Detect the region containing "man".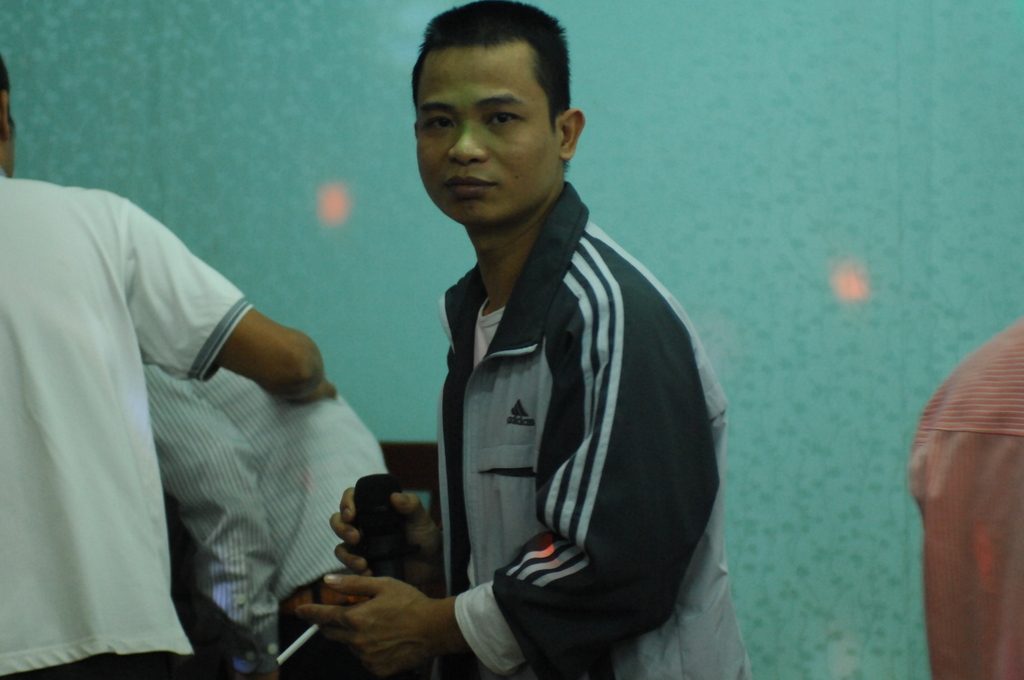
{"left": 0, "top": 54, "right": 338, "bottom": 679}.
